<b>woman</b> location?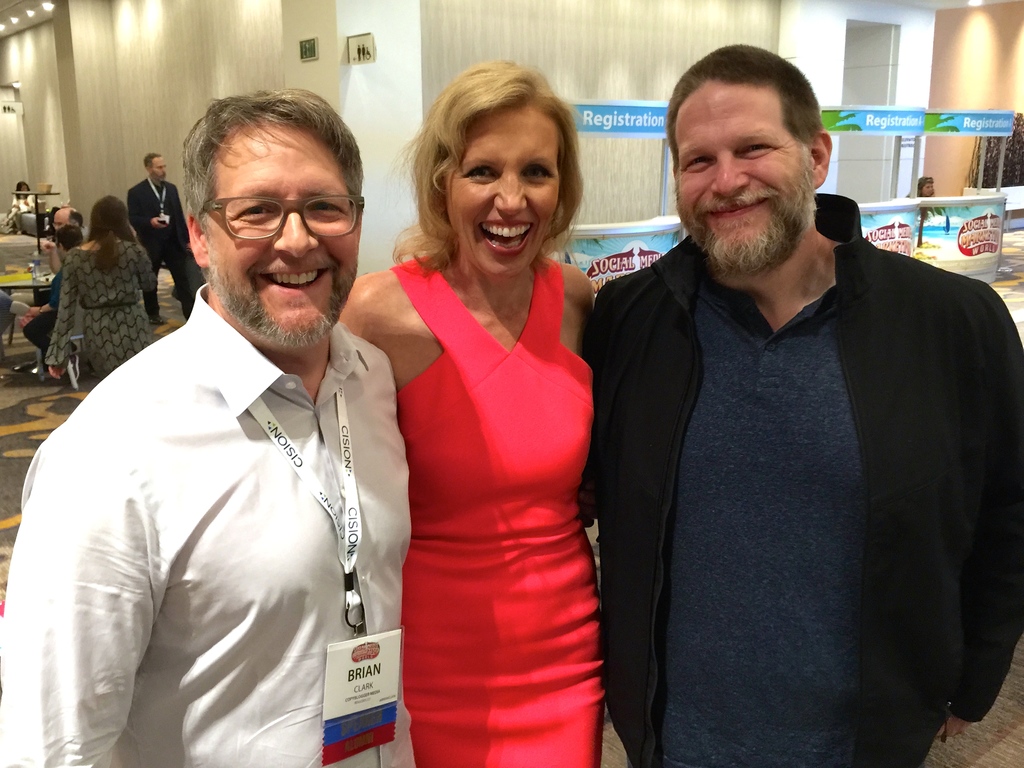
47/192/161/385
